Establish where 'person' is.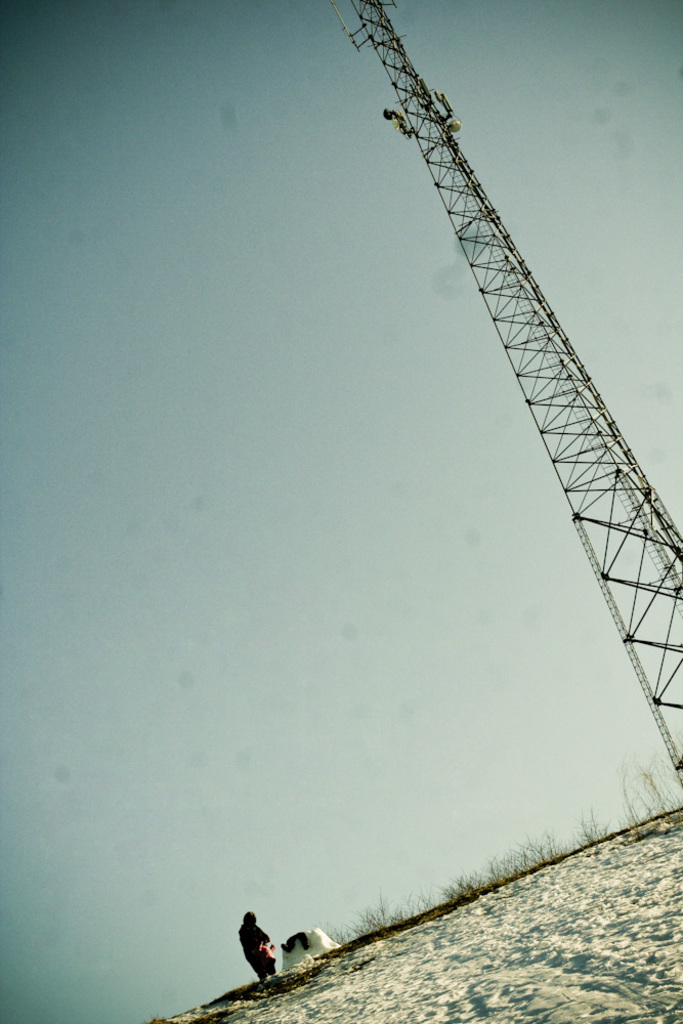
Established at <bbox>233, 922, 295, 999</bbox>.
